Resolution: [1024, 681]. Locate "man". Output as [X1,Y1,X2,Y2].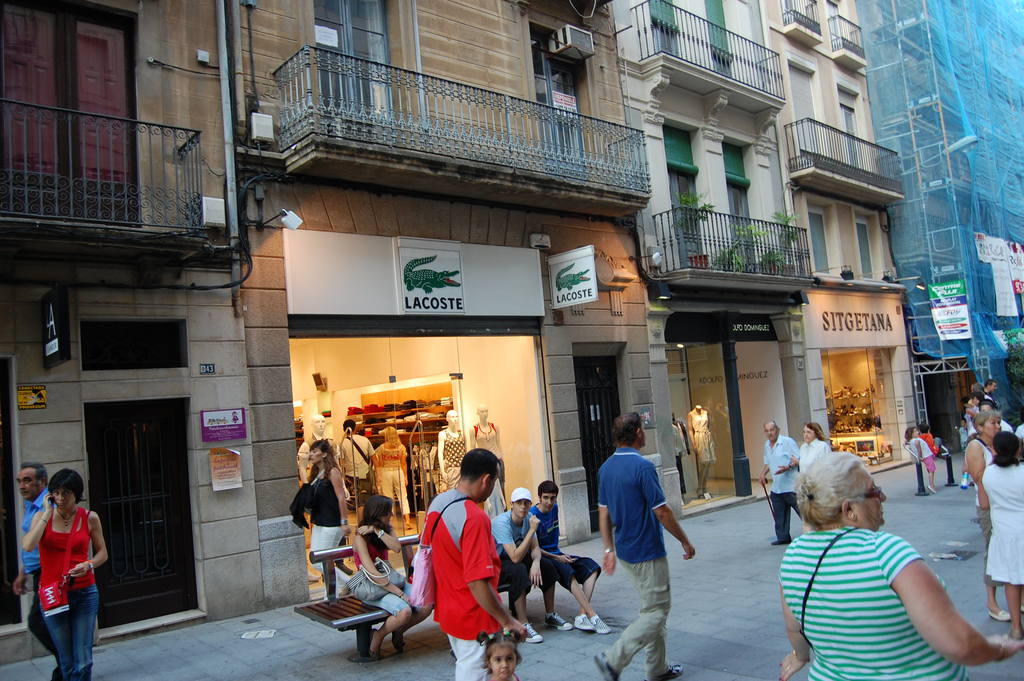
[425,444,520,680].
